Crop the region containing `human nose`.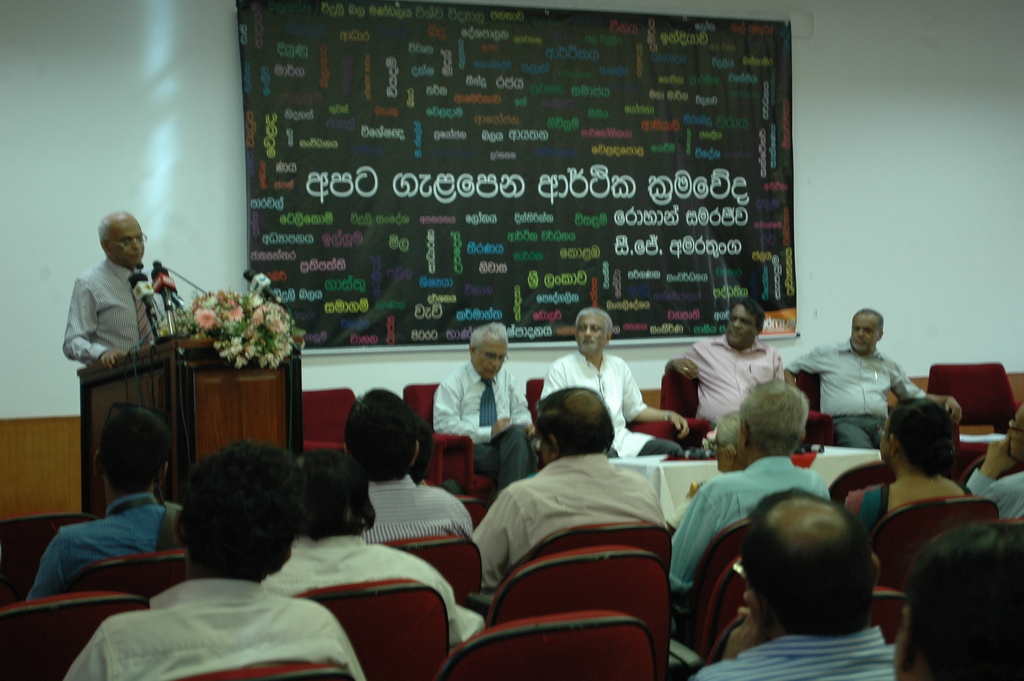
Crop region: (left=129, top=236, right=146, bottom=254).
